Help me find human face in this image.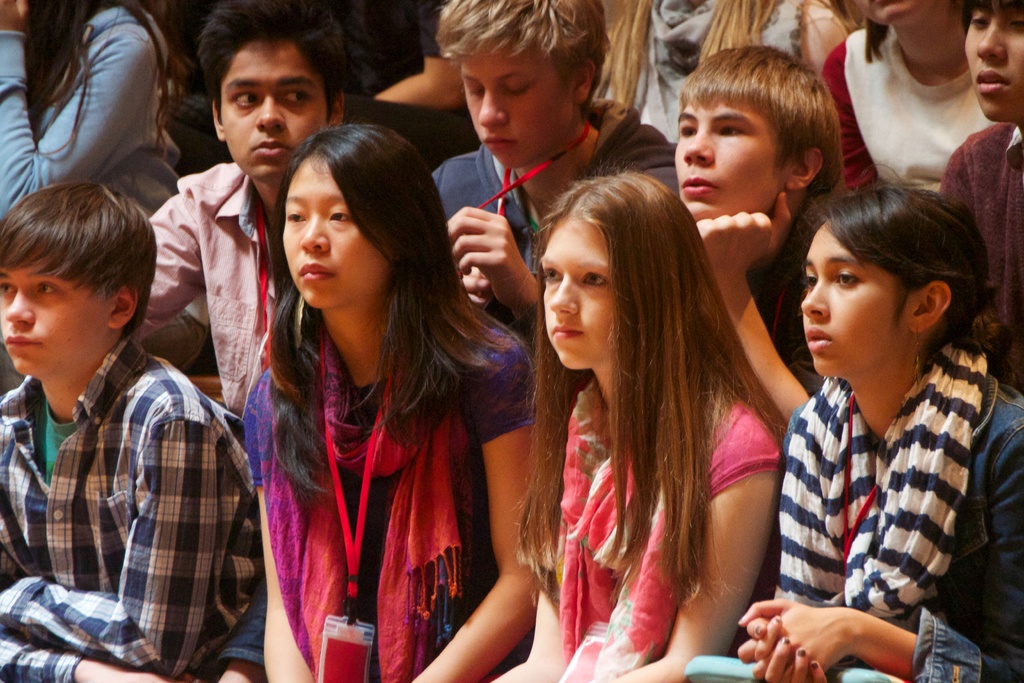
Found it: (left=803, top=216, right=918, bottom=374).
